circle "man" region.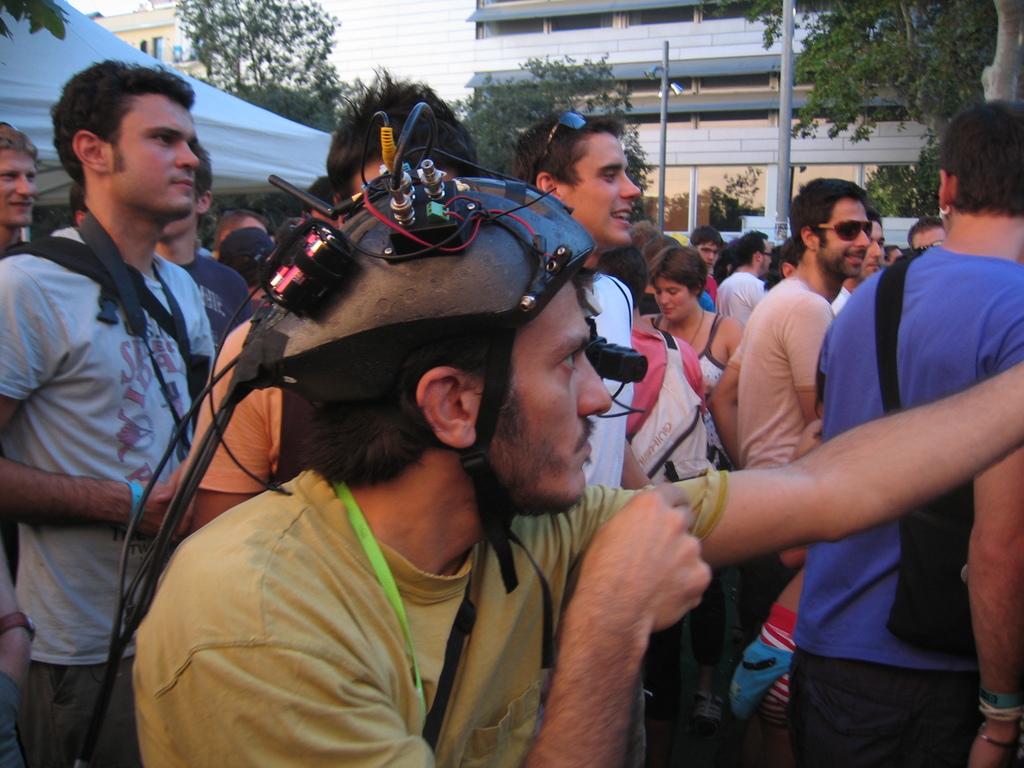
Region: region(684, 223, 716, 295).
